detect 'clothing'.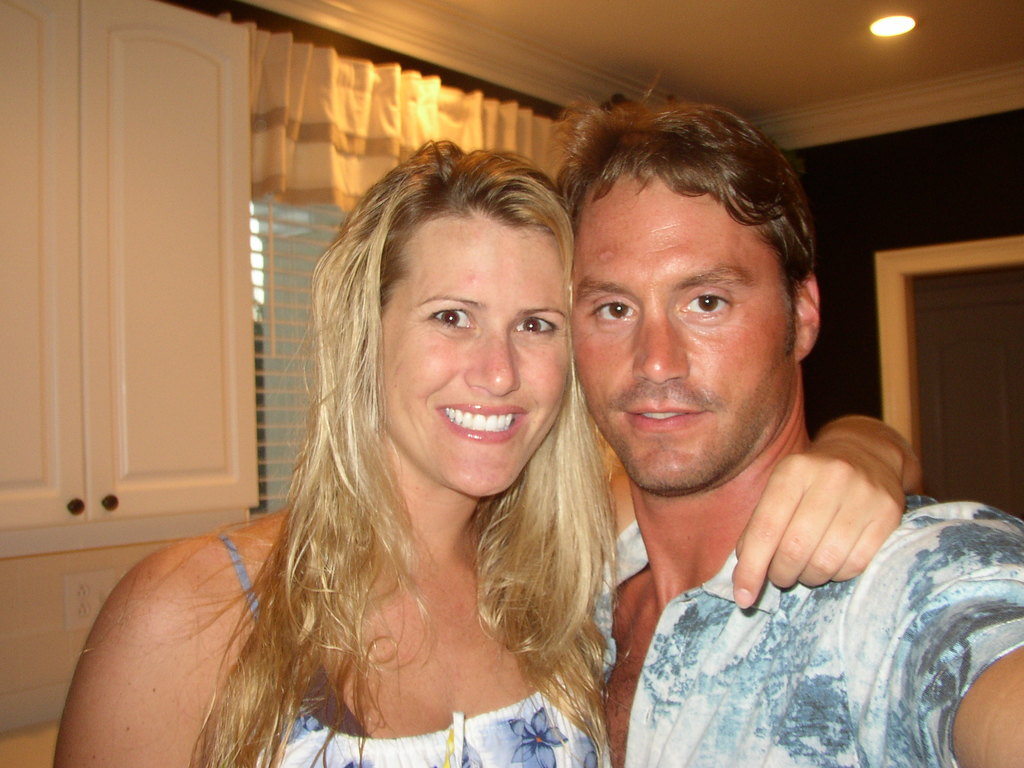
Detected at locate(218, 529, 612, 767).
